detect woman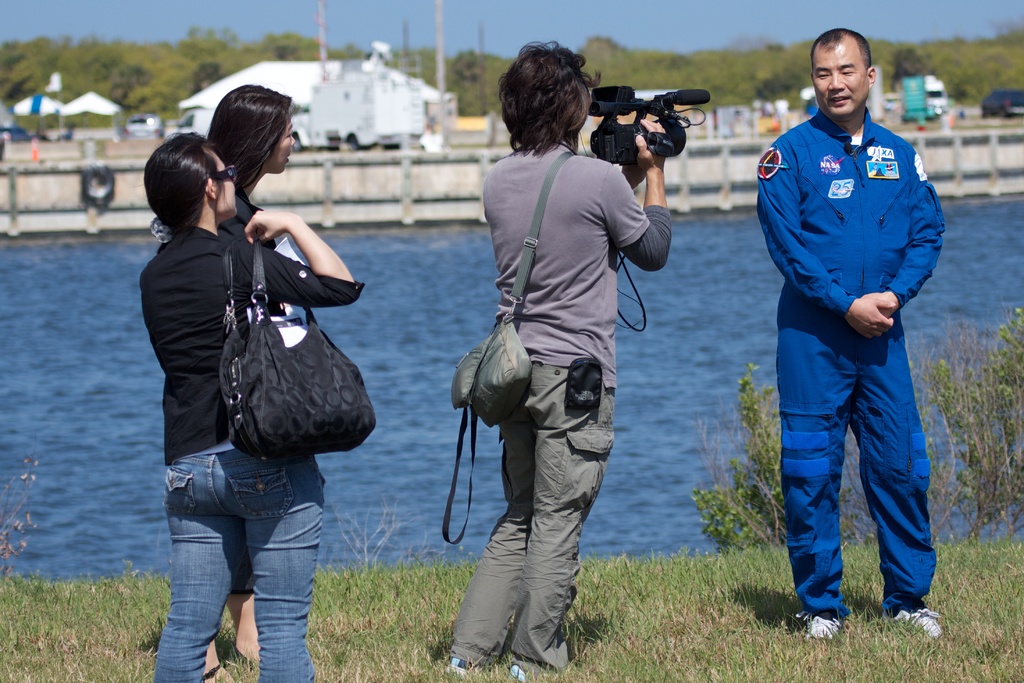
left=199, top=84, right=304, bottom=682
